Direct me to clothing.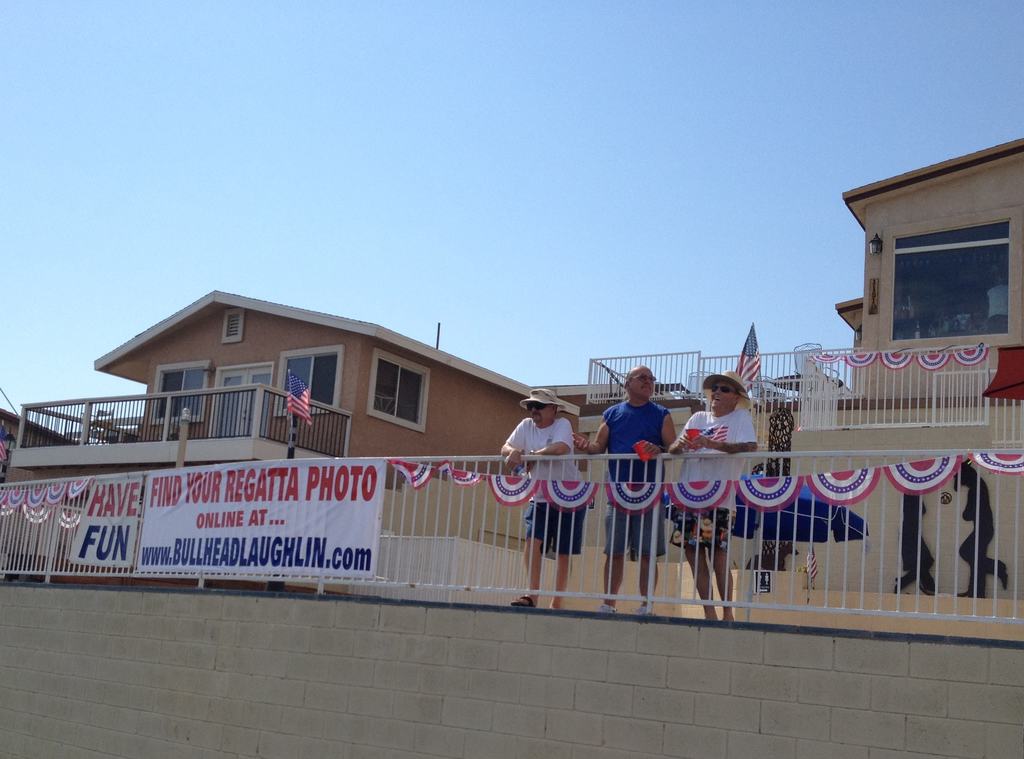
Direction: bbox(604, 398, 673, 557).
